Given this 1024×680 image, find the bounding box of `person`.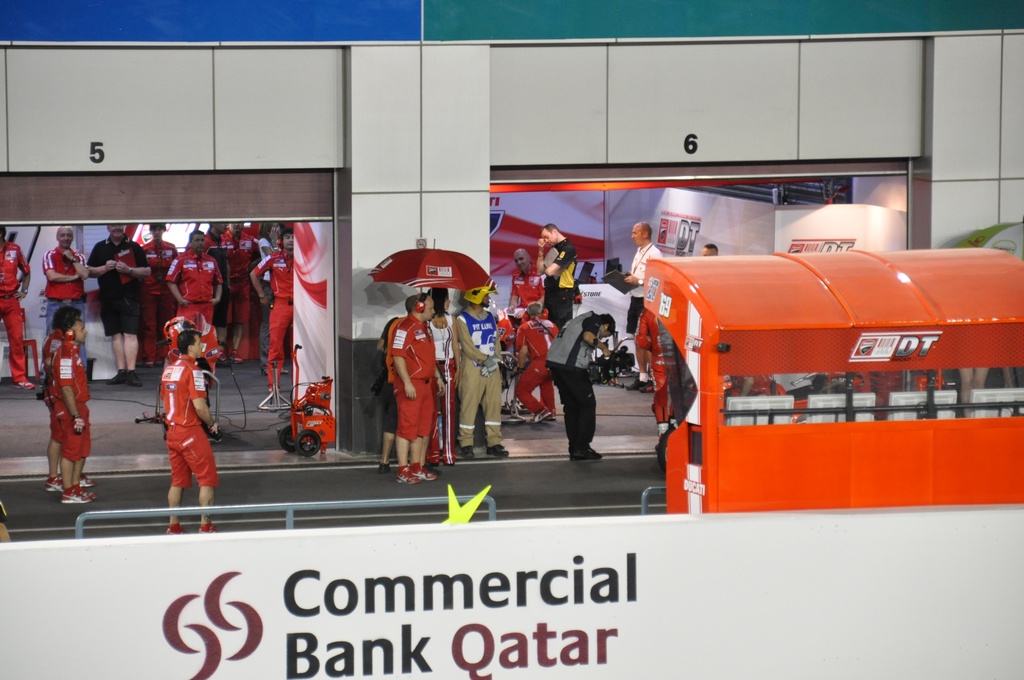
<bbox>47, 319, 100, 506</bbox>.
